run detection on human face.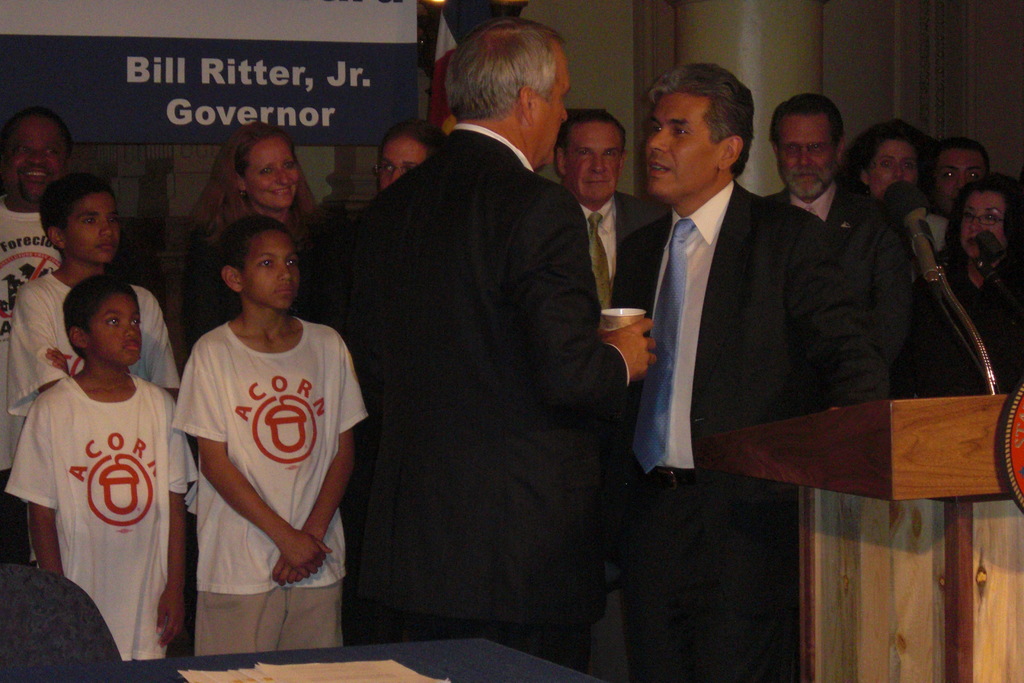
Result: (954,186,1005,248).
